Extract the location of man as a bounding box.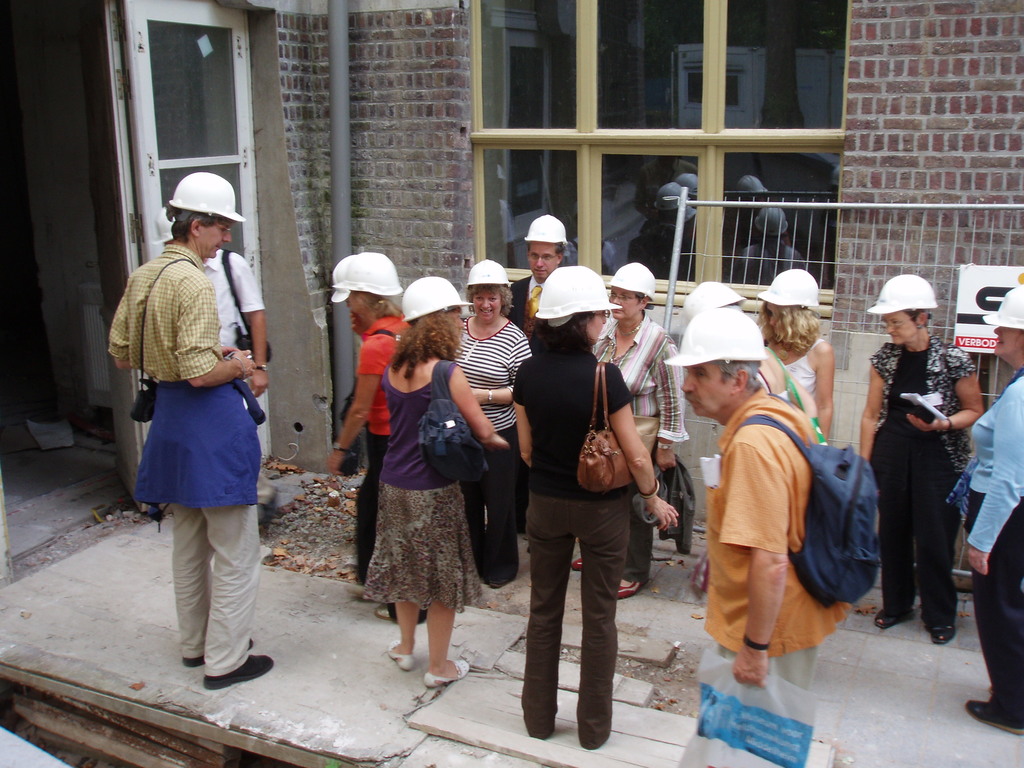
region(108, 172, 278, 688).
